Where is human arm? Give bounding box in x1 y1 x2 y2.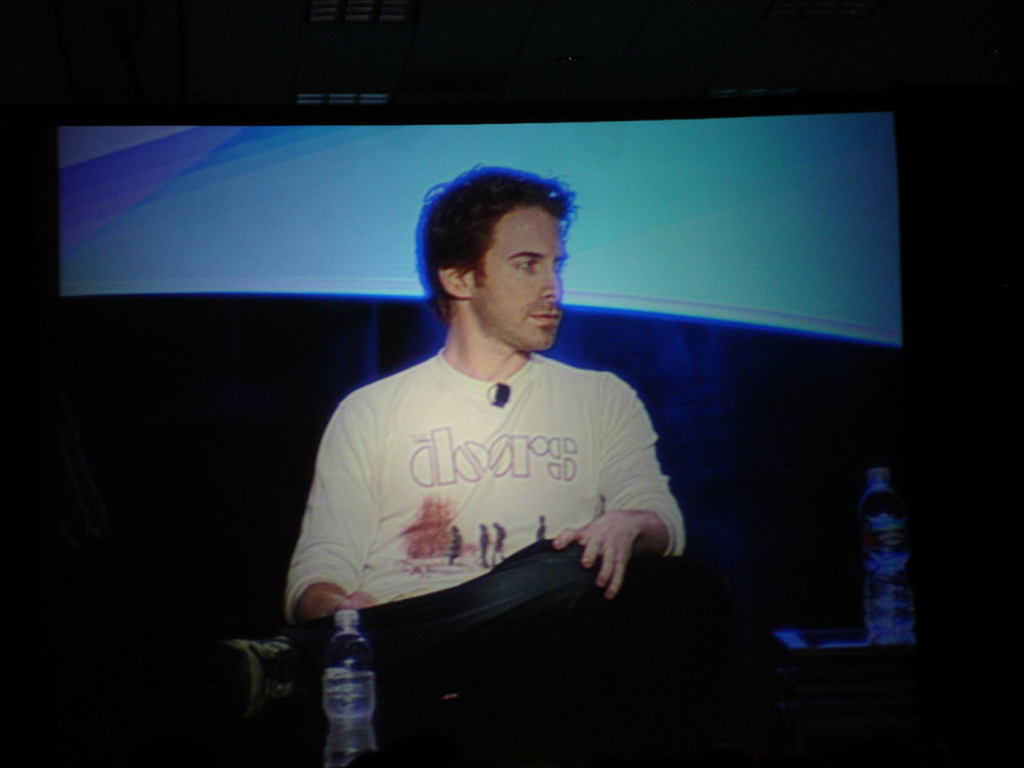
283 391 379 628.
